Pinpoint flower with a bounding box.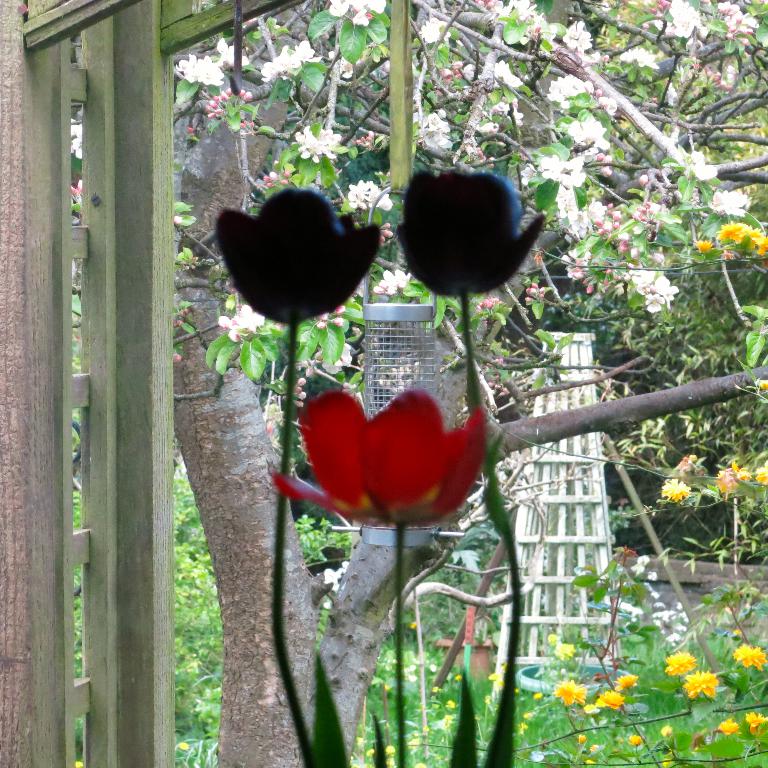
{"x1": 660, "y1": 651, "x2": 701, "y2": 670}.
